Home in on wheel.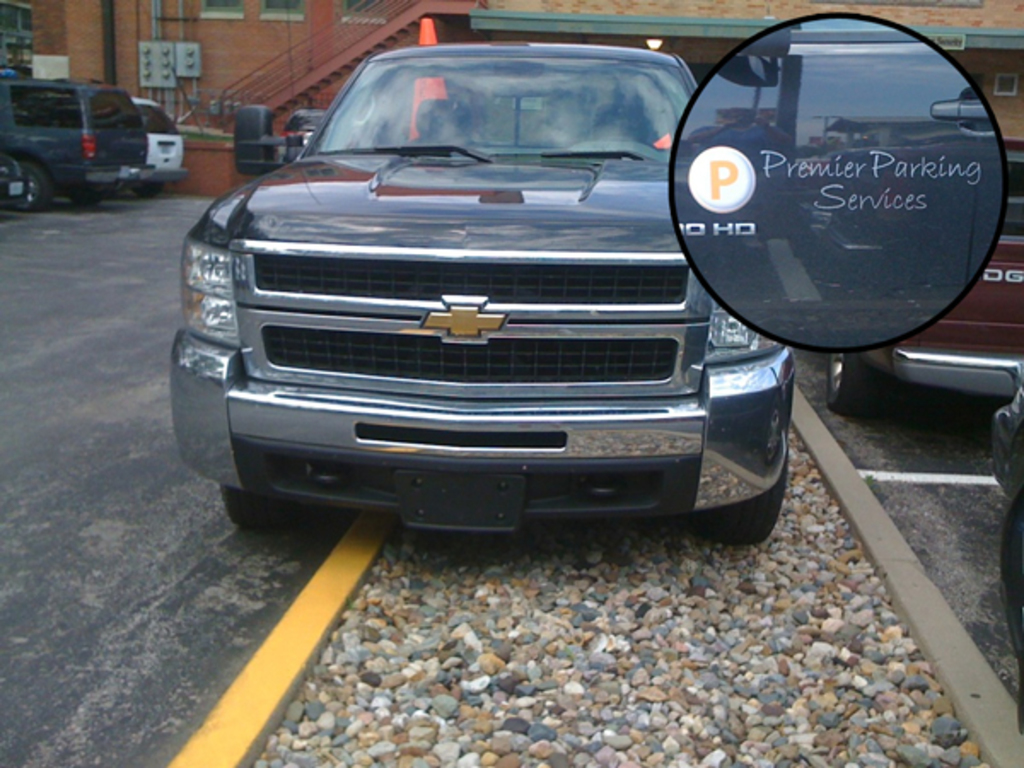
Homed in at x1=70 y1=195 x2=99 y2=208.
